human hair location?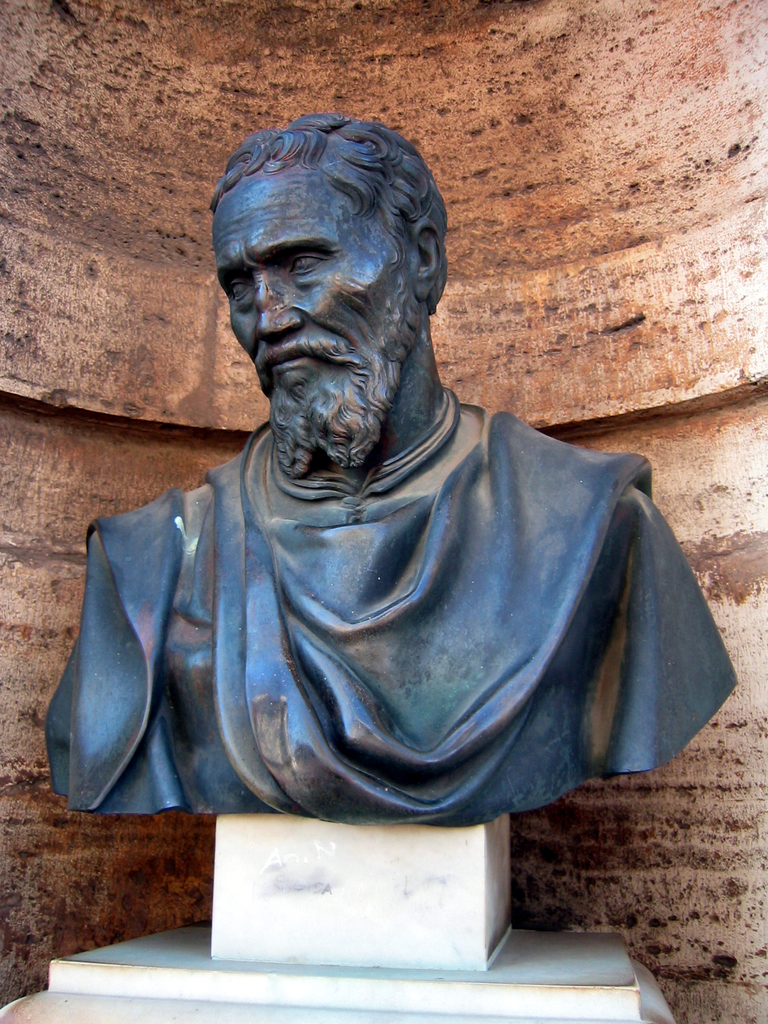
210/109/461/264
